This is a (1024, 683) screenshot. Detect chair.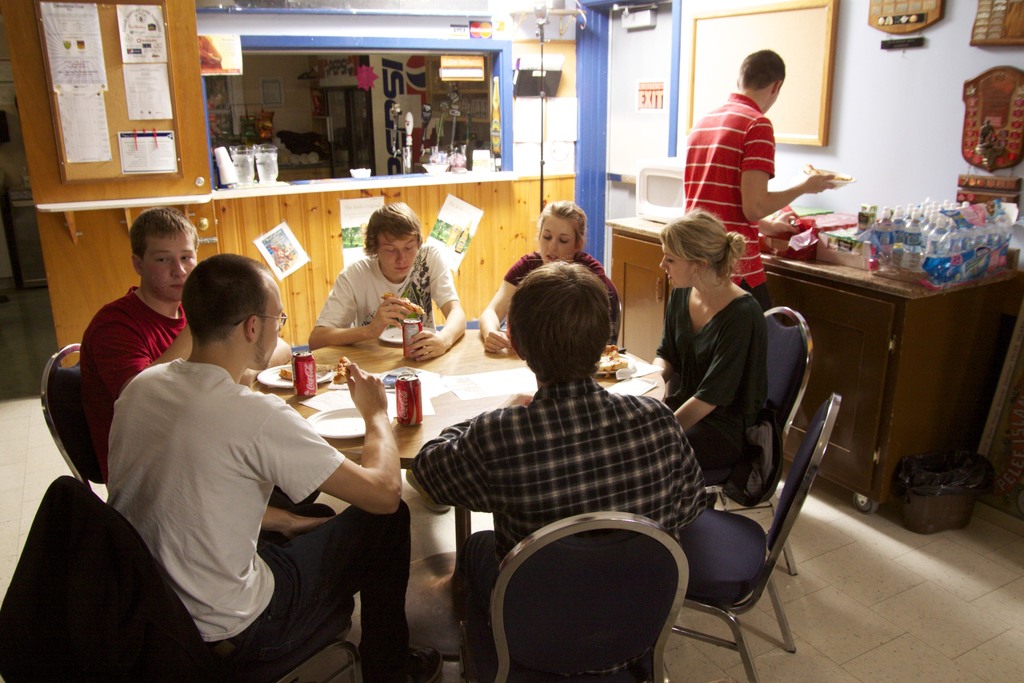
[677, 306, 818, 588].
